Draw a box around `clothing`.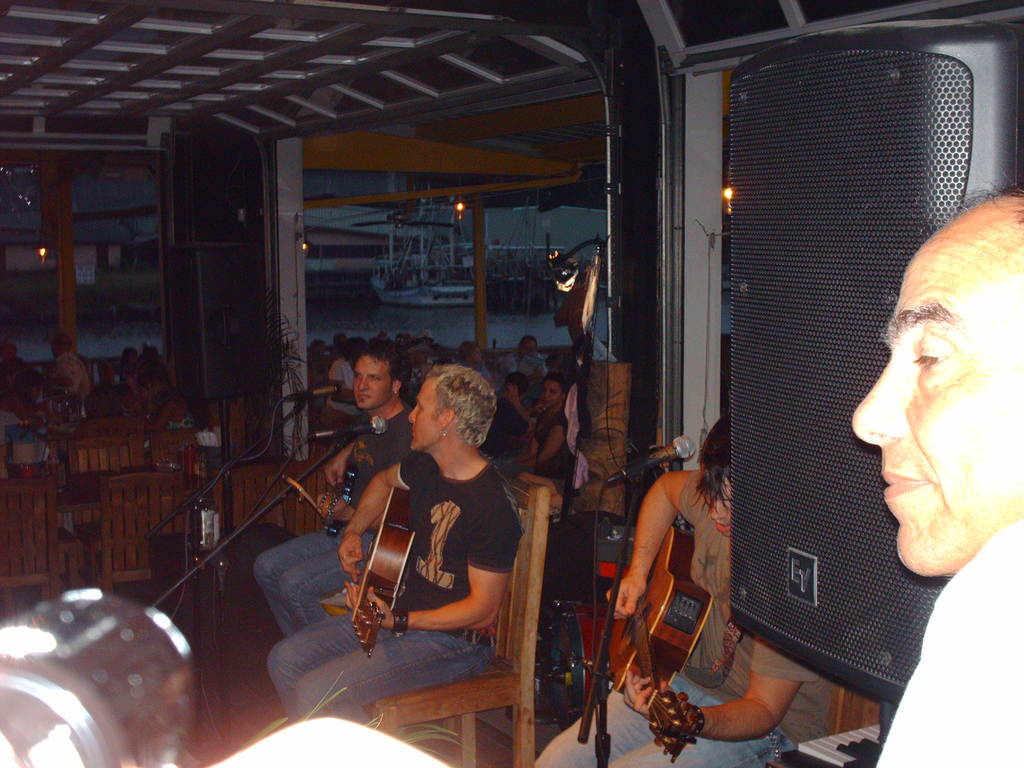
(x1=868, y1=503, x2=1023, y2=767).
